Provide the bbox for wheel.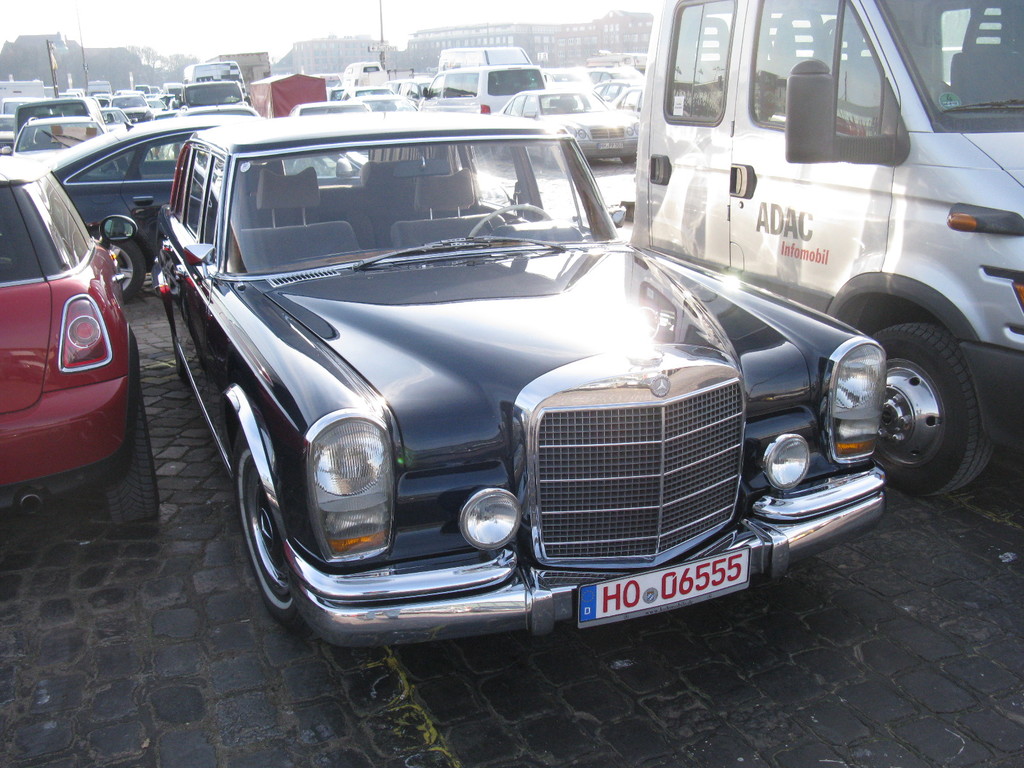
rect(90, 228, 144, 301).
